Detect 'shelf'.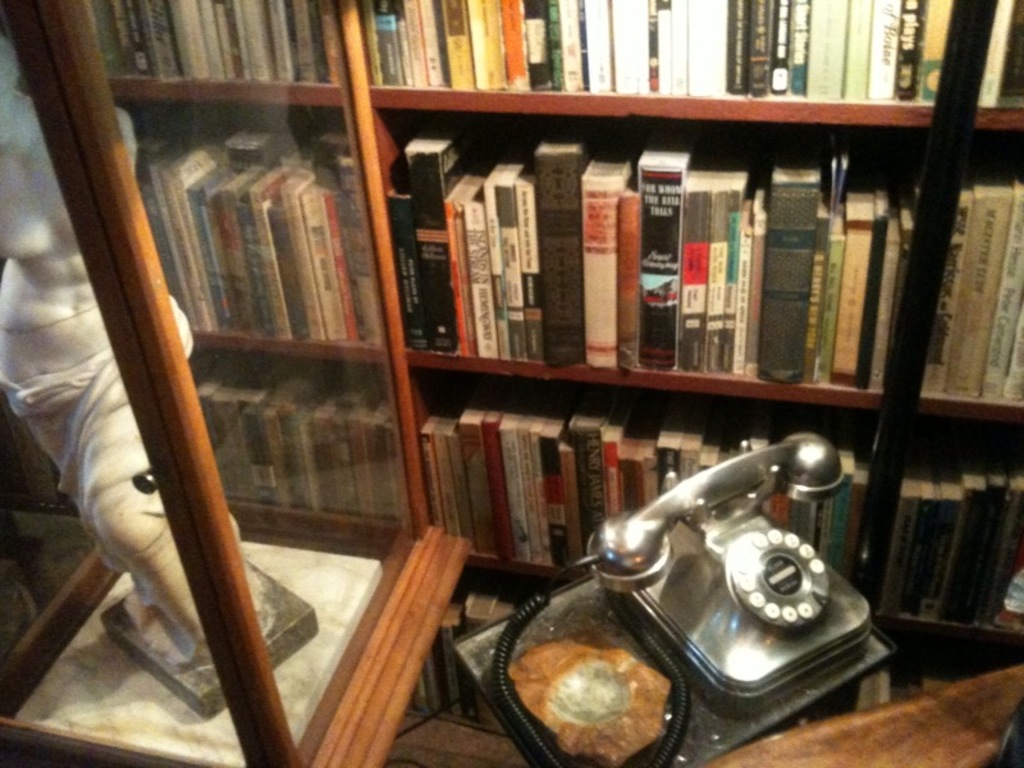
Detected at 191,316,399,536.
